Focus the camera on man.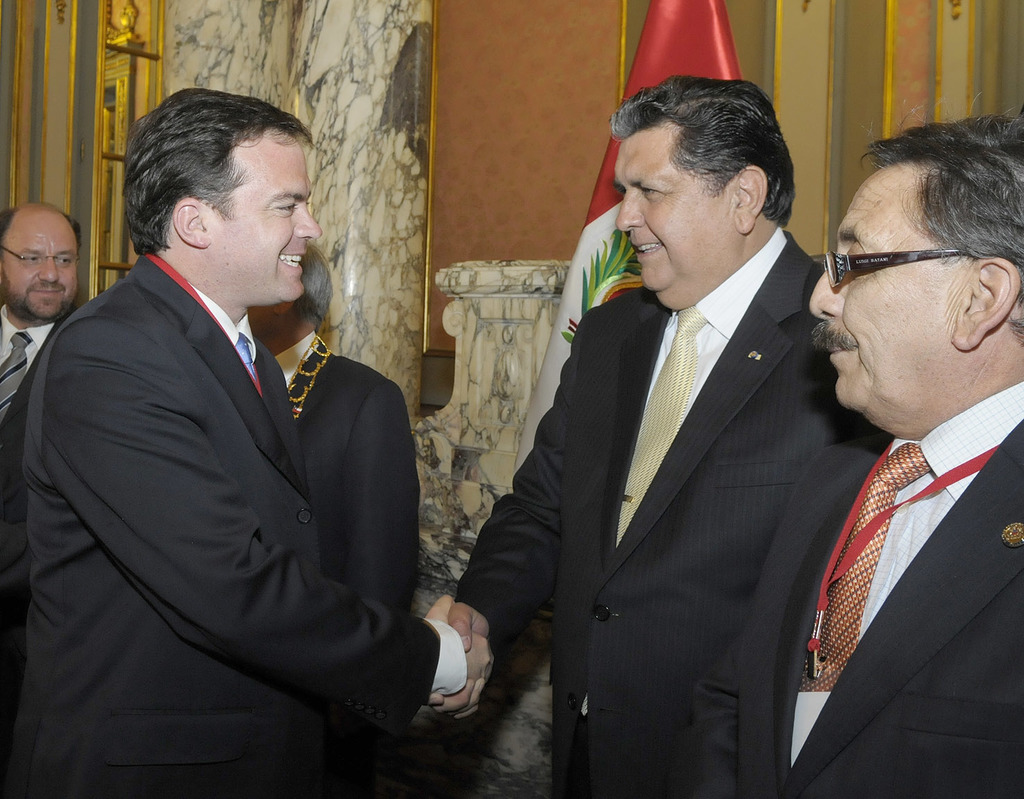
Focus region: BBox(690, 106, 1023, 798).
